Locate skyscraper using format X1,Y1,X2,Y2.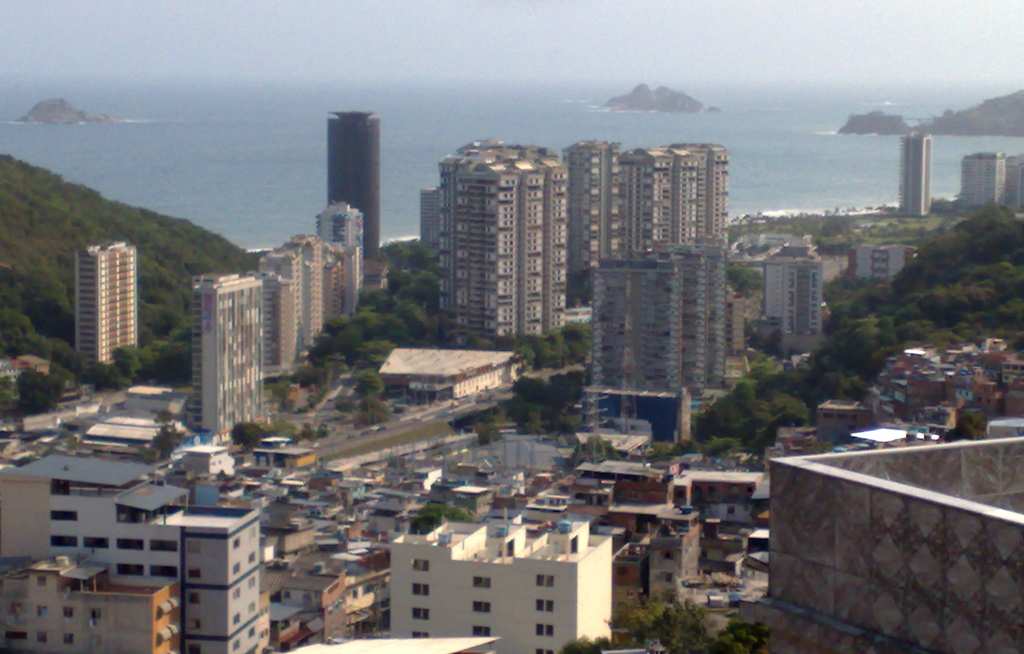
898,136,932,217.
